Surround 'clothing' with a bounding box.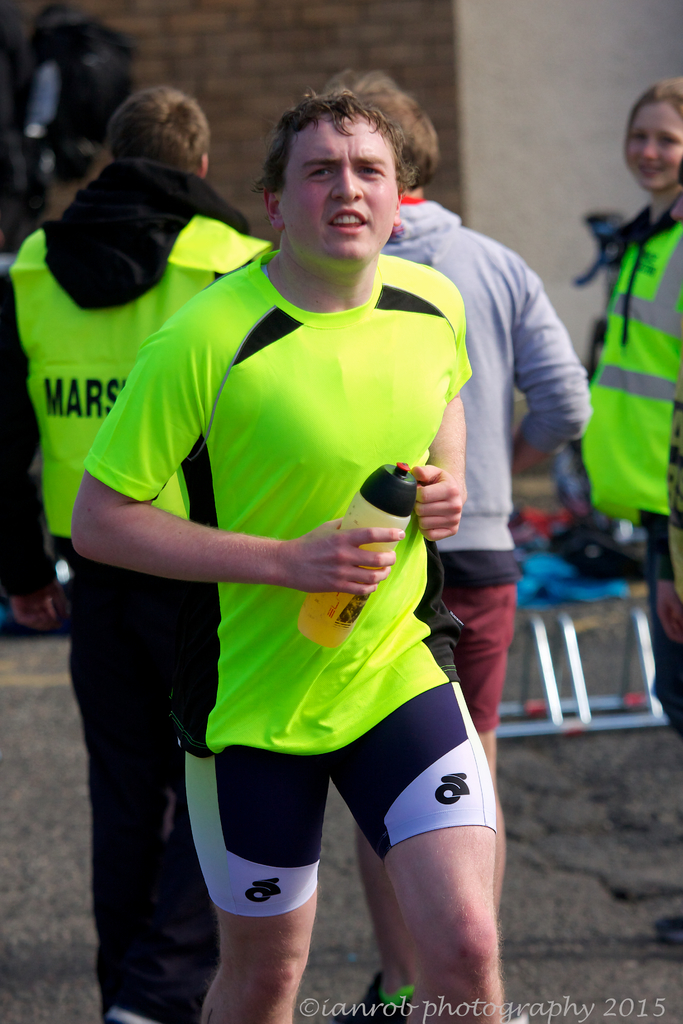
select_region(447, 579, 518, 731).
